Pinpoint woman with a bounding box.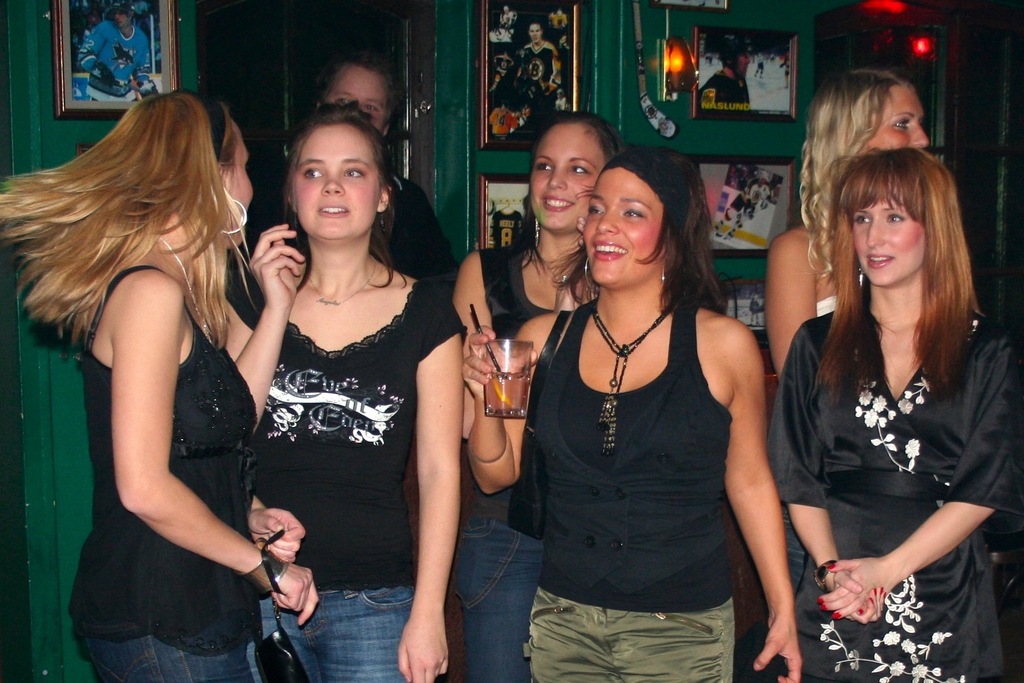
769, 63, 937, 379.
